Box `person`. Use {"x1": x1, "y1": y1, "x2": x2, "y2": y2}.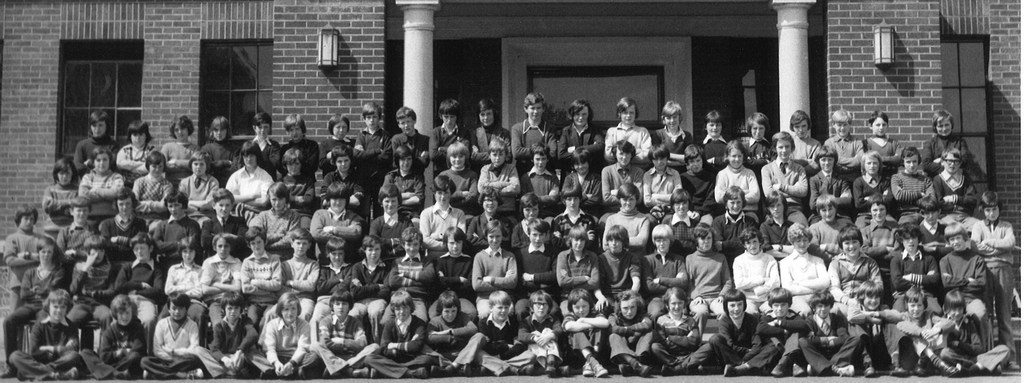
{"x1": 473, "y1": 101, "x2": 516, "y2": 157}.
